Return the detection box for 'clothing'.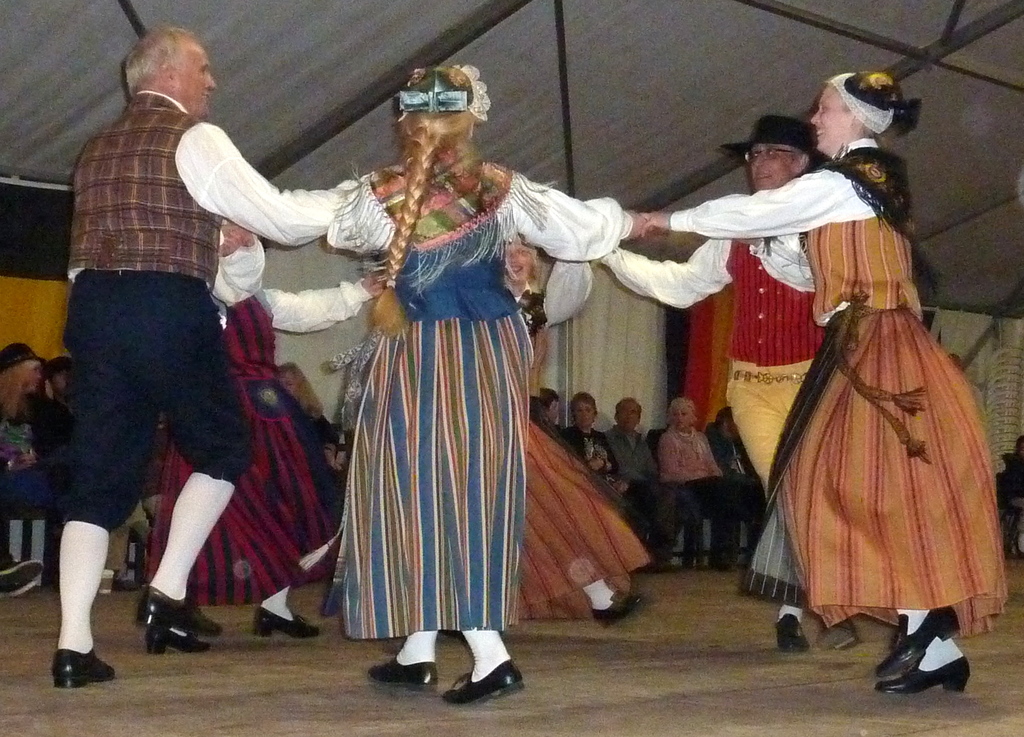
rect(705, 424, 769, 525).
